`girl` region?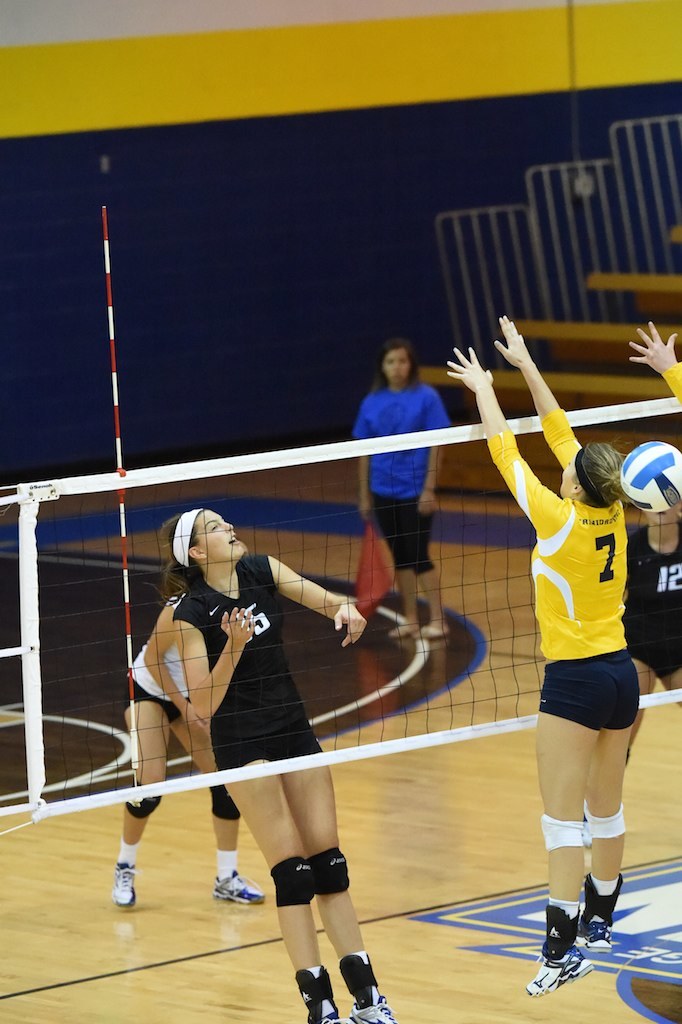
<bbox>159, 504, 397, 1023</bbox>
